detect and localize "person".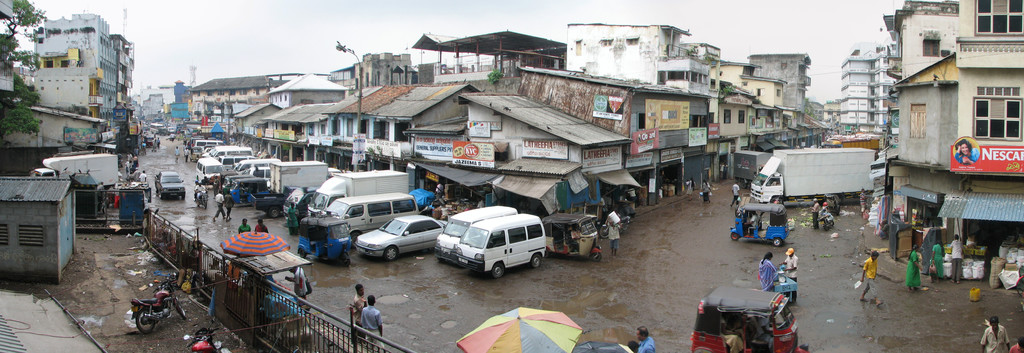
Localized at Rect(253, 218, 269, 233).
